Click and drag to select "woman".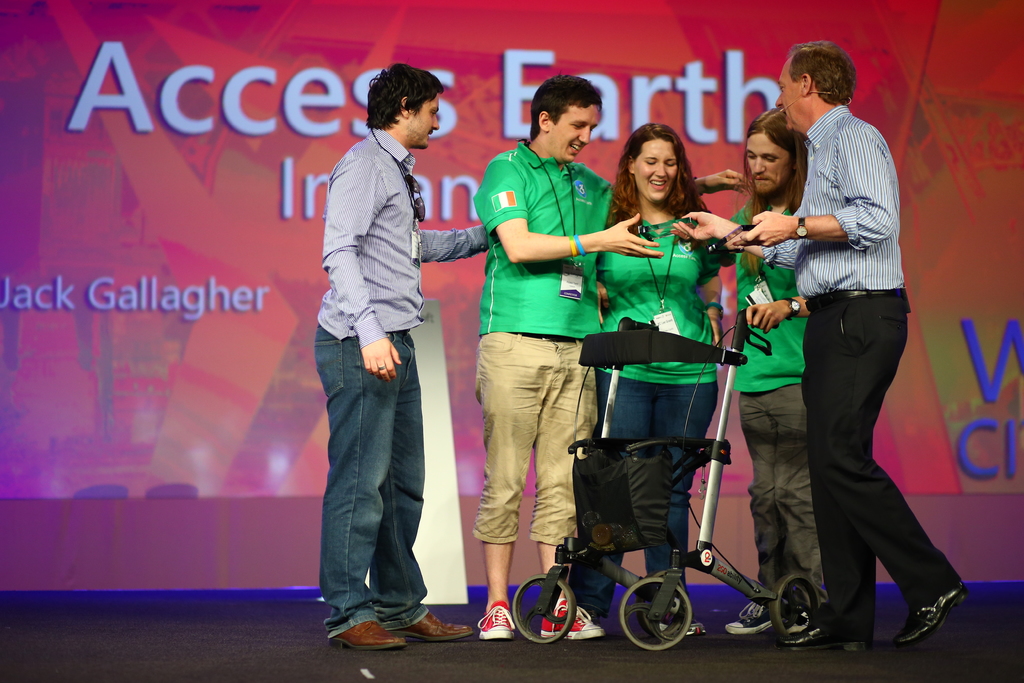
Selection: [left=592, top=128, right=720, bottom=617].
